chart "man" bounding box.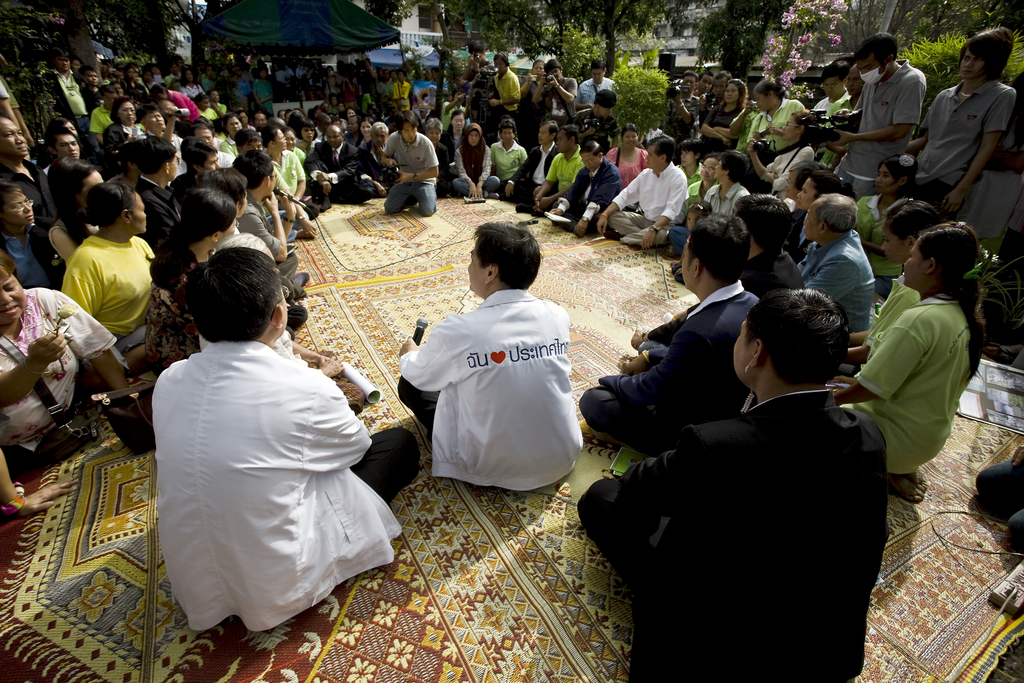
Charted: box(90, 83, 118, 154).
